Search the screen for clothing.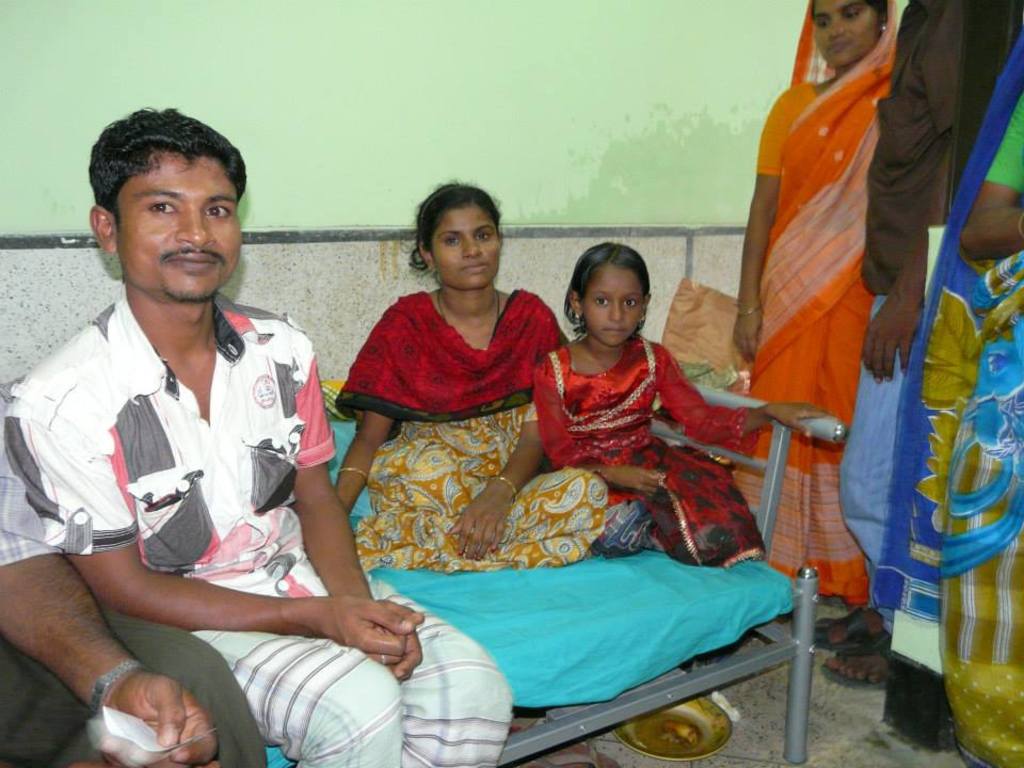
Found at box=[838, 0, 1021, 563].
